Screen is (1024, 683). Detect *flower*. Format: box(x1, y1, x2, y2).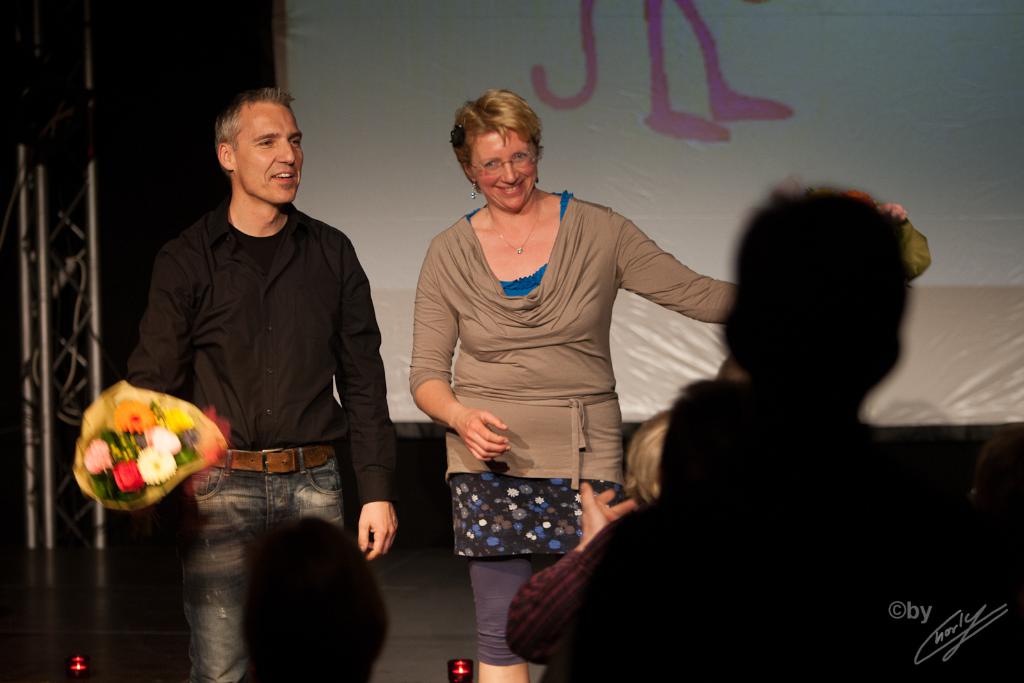
box(111, 400, 157, 435).
